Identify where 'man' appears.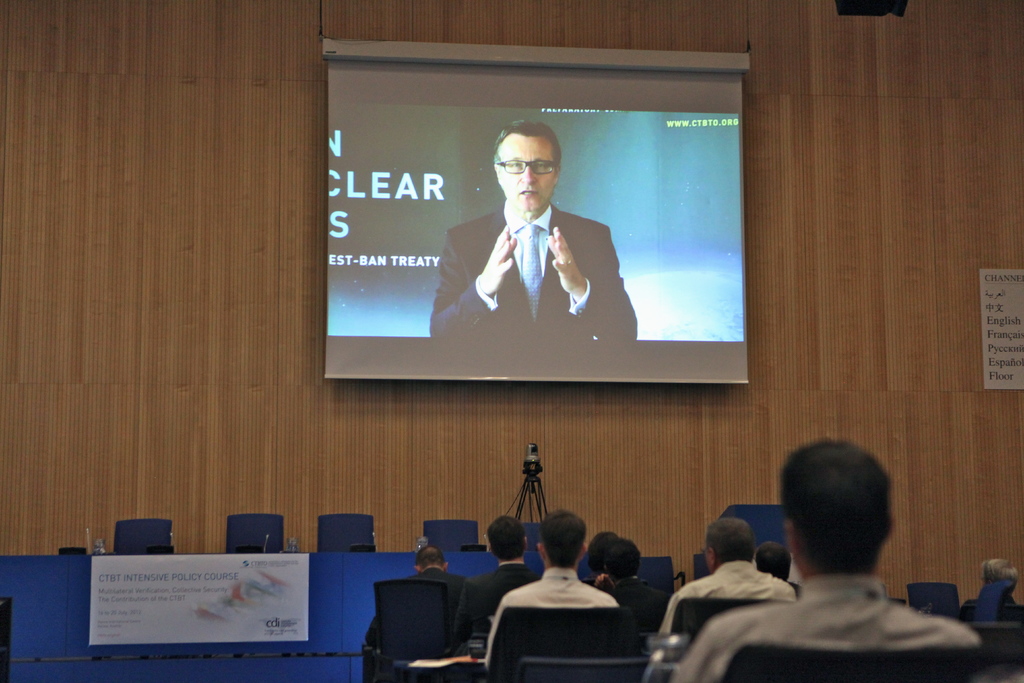
Appears at [x1=653, y1=525, x2=804, y2=644].
